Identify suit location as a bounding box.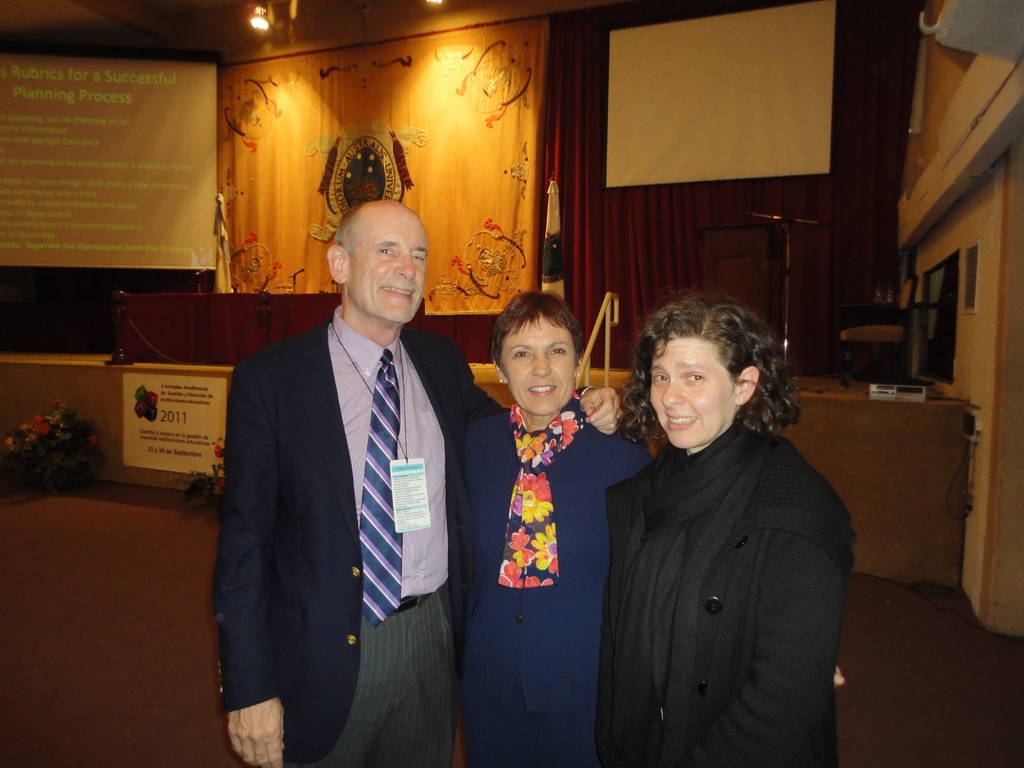
select_region(211, 307, 595, 767).
